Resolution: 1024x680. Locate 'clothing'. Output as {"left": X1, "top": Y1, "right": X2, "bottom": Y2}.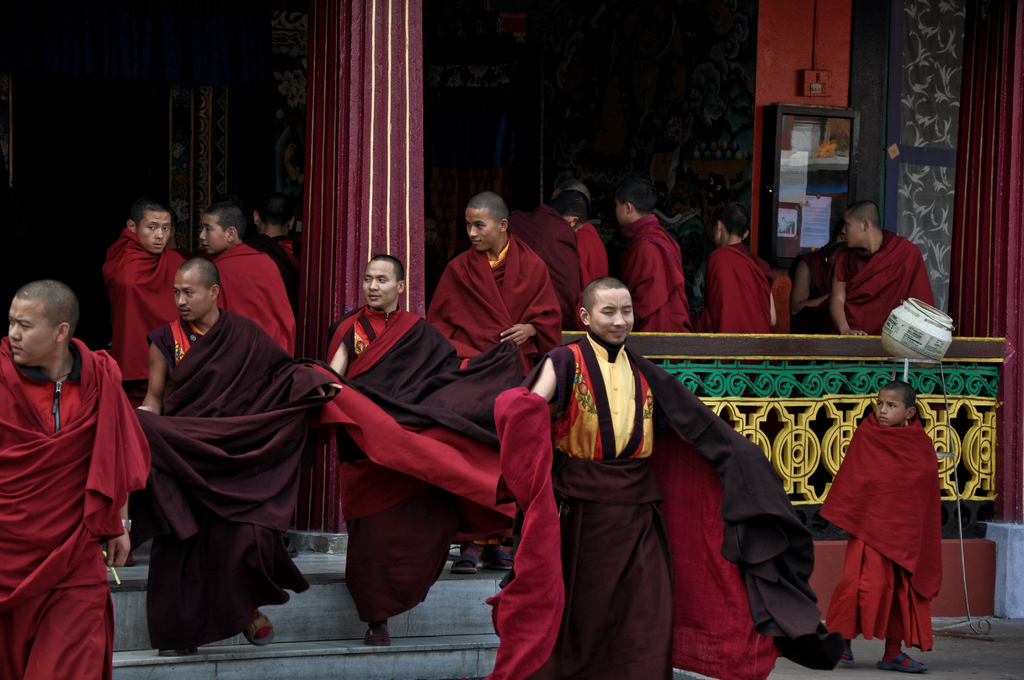
{"left": 186, "top": 240, "right": 294, "bottom": 350}.
